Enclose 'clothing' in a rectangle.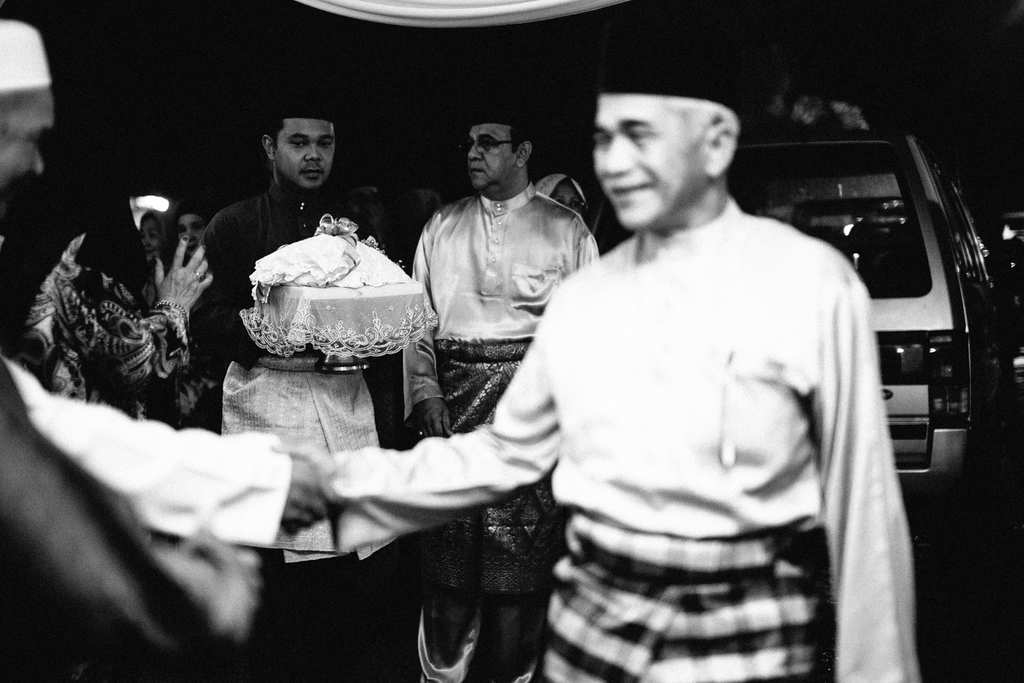
(x1=259, y1=140, x2=937, y2=667).
